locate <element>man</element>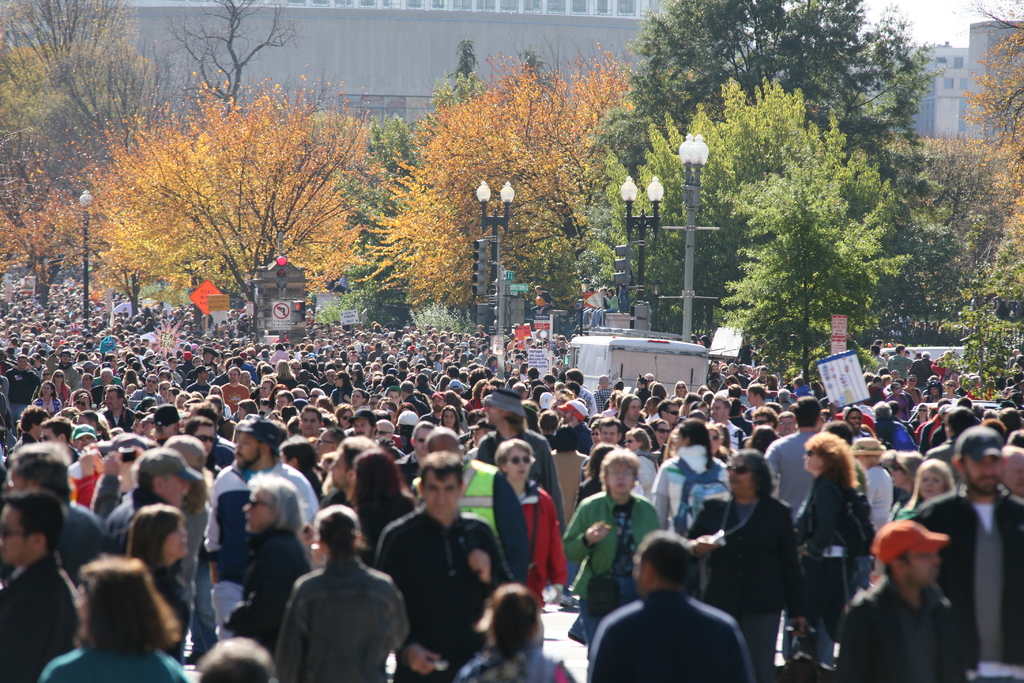
3/404/45/461
